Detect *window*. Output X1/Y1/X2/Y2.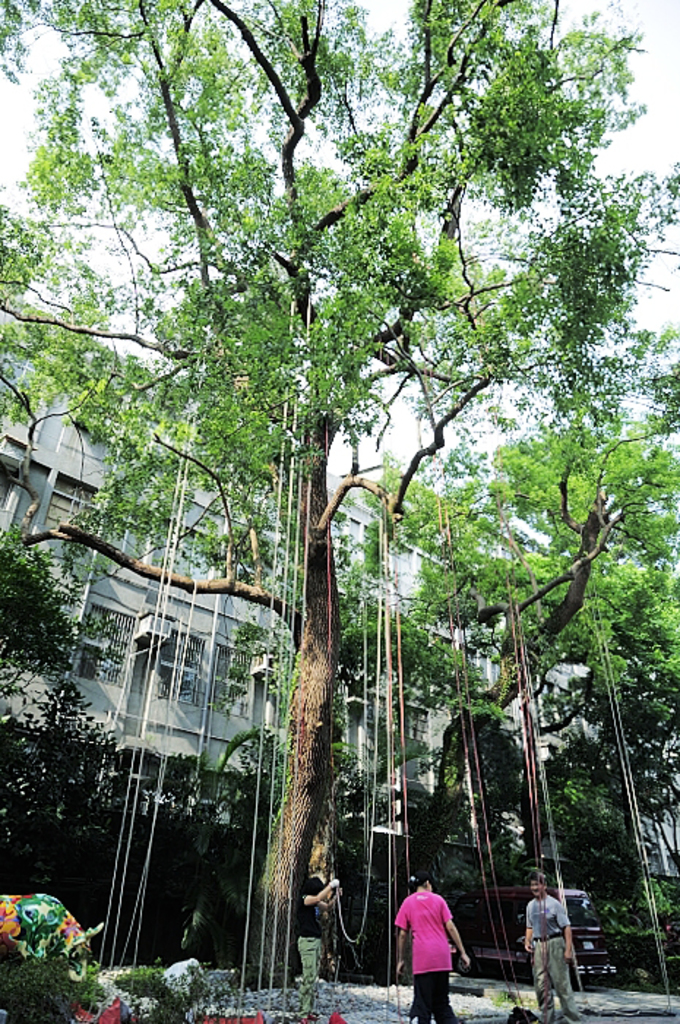
35/478/98/537.
